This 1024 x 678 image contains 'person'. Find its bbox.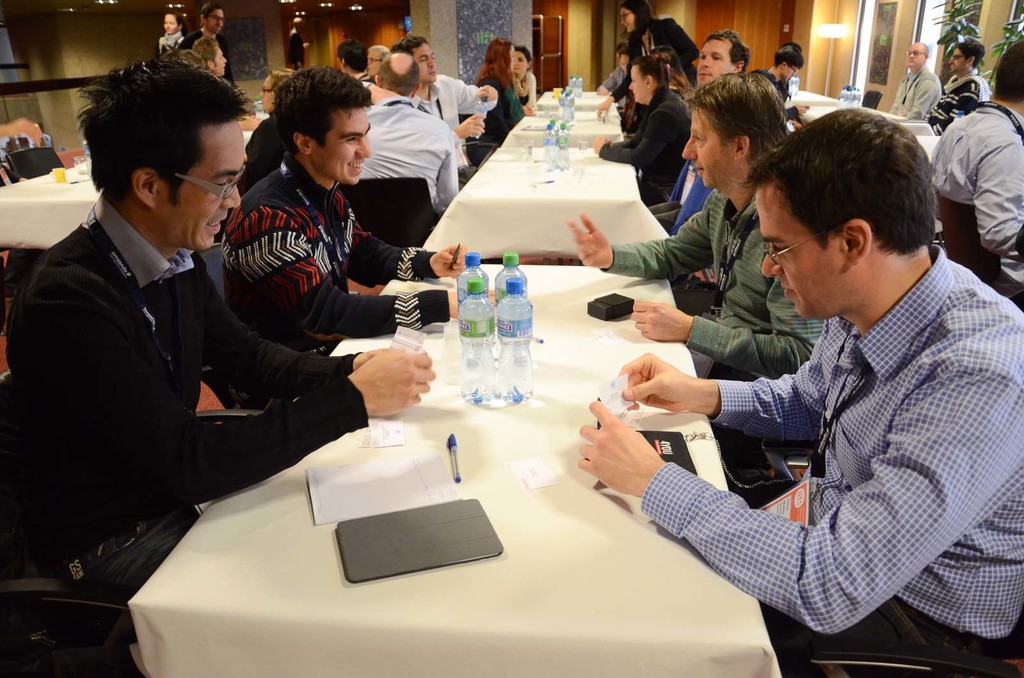
bbox=[344, 44, 463, 210].
